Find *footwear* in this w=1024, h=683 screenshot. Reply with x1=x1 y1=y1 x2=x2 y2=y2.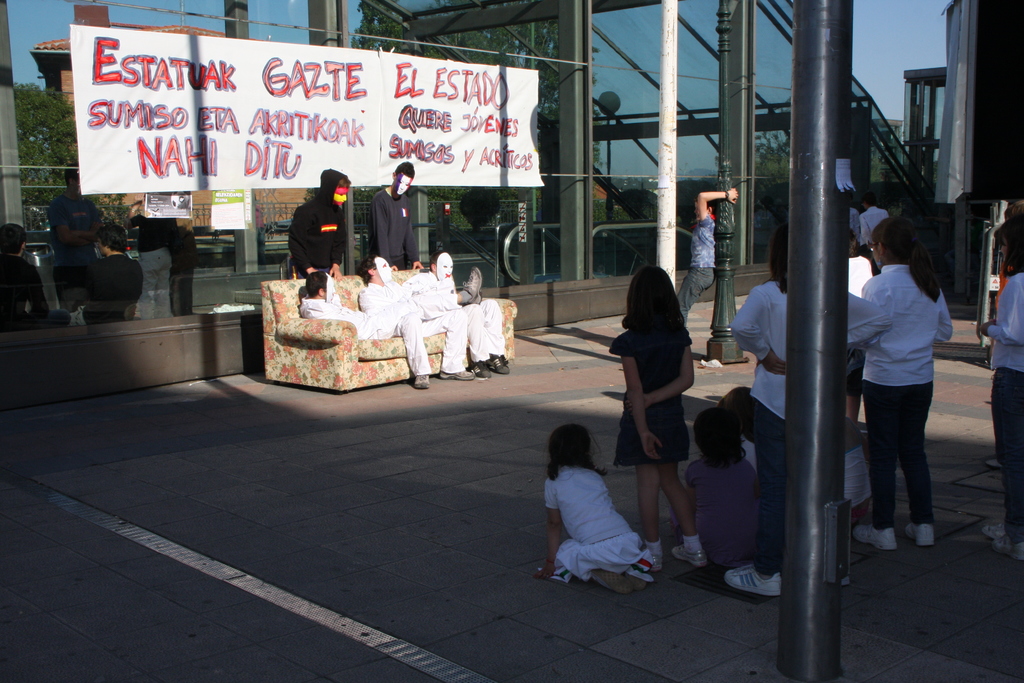
x1=988 y1=457 x2=1002 y2=466.
